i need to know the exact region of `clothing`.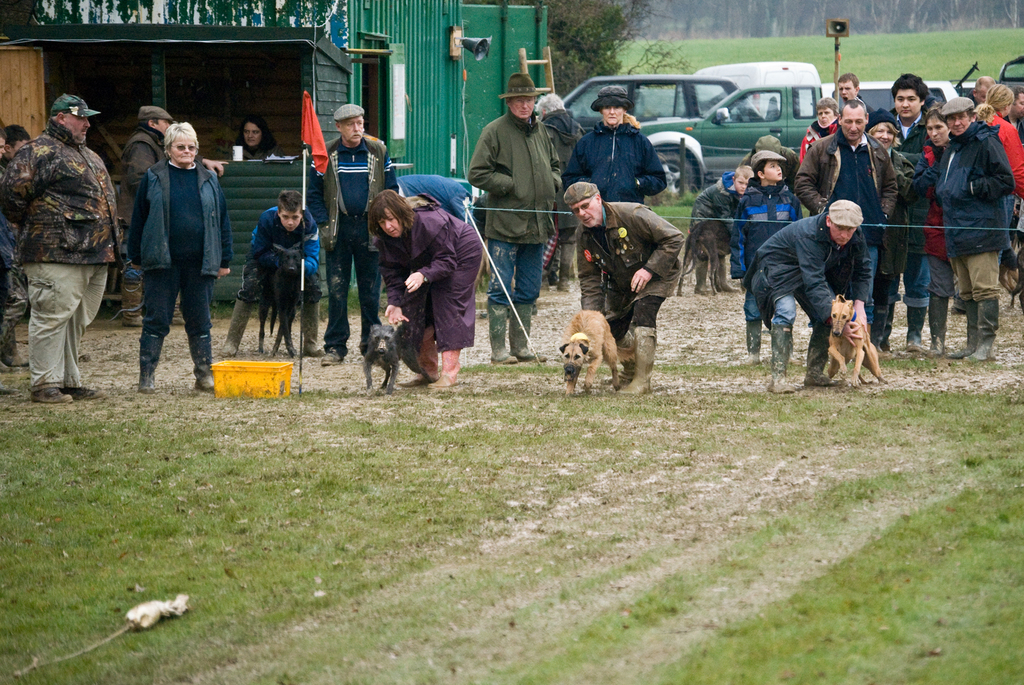
Region: {"x1": 388, "y1": 211, "x2": 483, "y2": 379}.
